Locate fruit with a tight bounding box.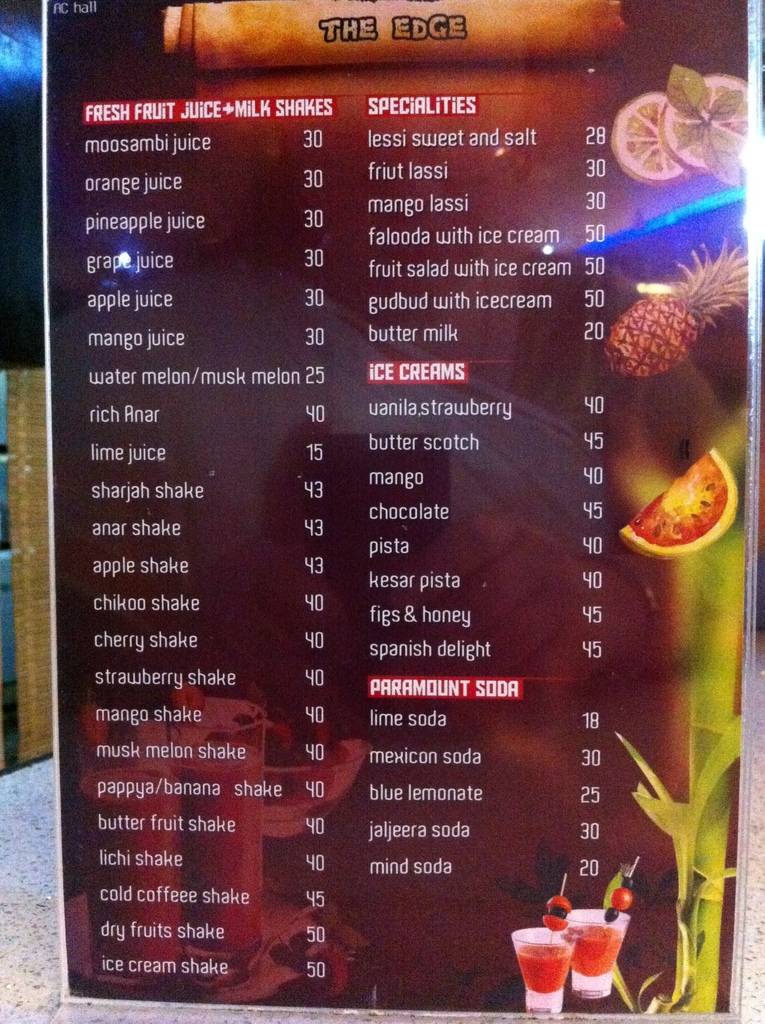
601/276/734/387.
